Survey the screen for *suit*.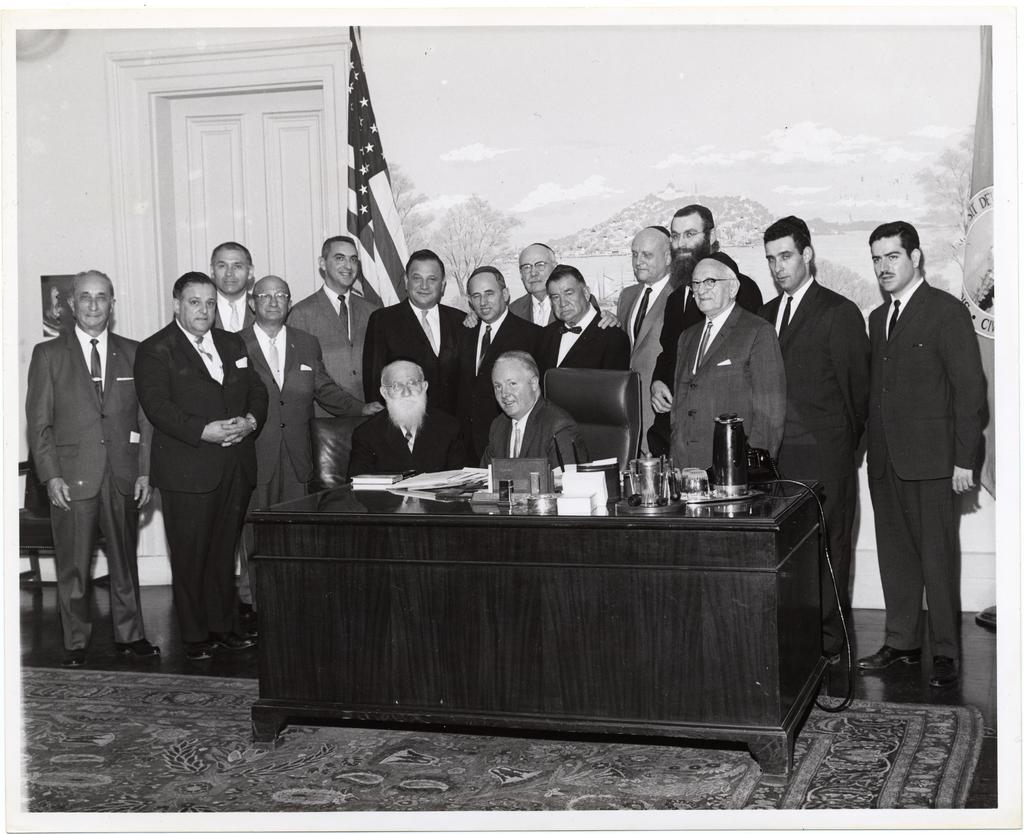
Survey found: pyautogui.locateOnScreen(131, 311, 271, 635).
